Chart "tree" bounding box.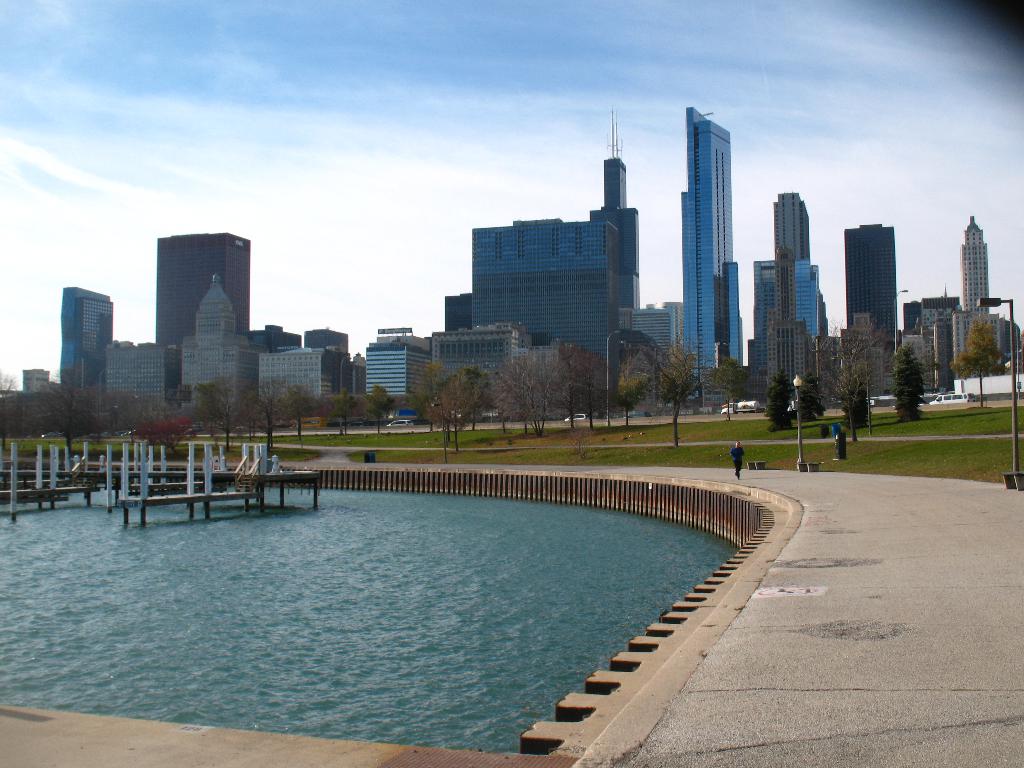
Charted: {"x1": 768, "y1": 366, "x2": 796, "y2": 432}.
